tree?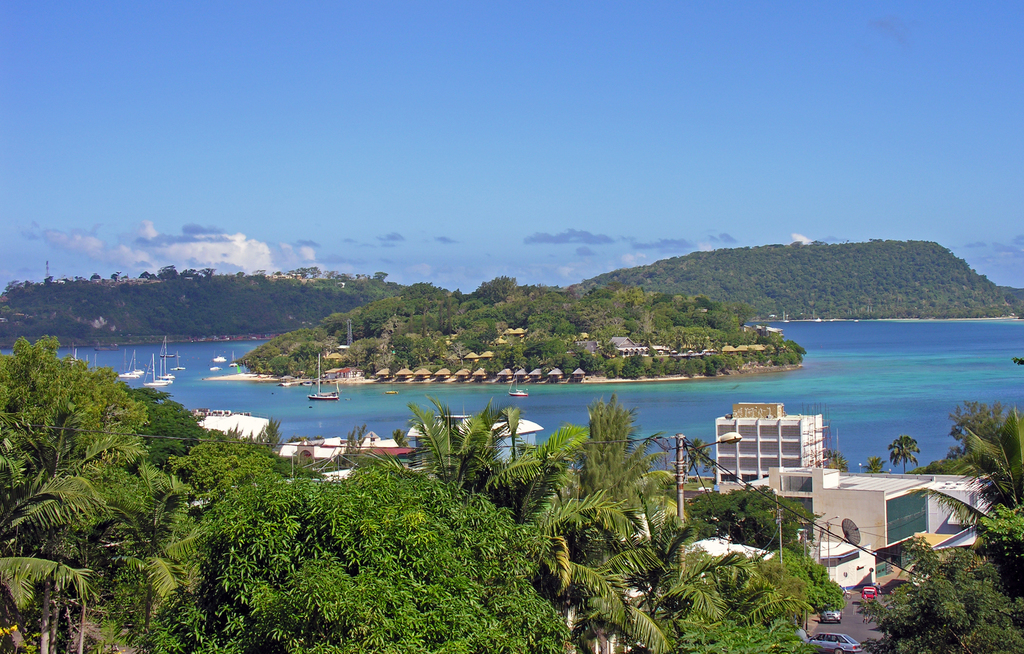
box(616, 354, 639, 381)
